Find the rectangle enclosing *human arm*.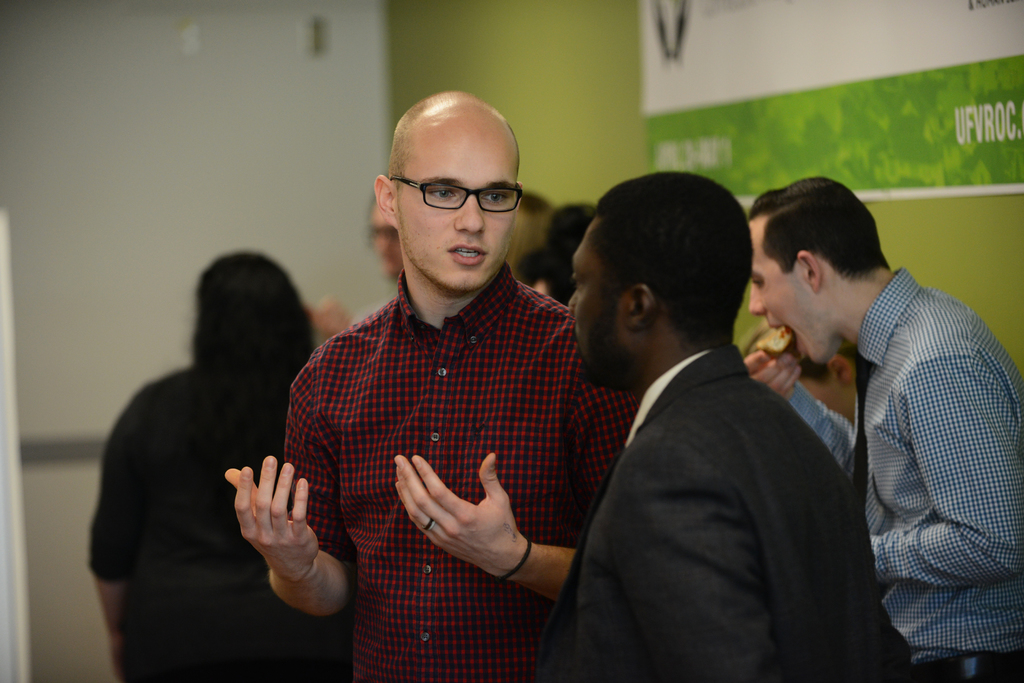
region(863, 346, 1020, 593).
